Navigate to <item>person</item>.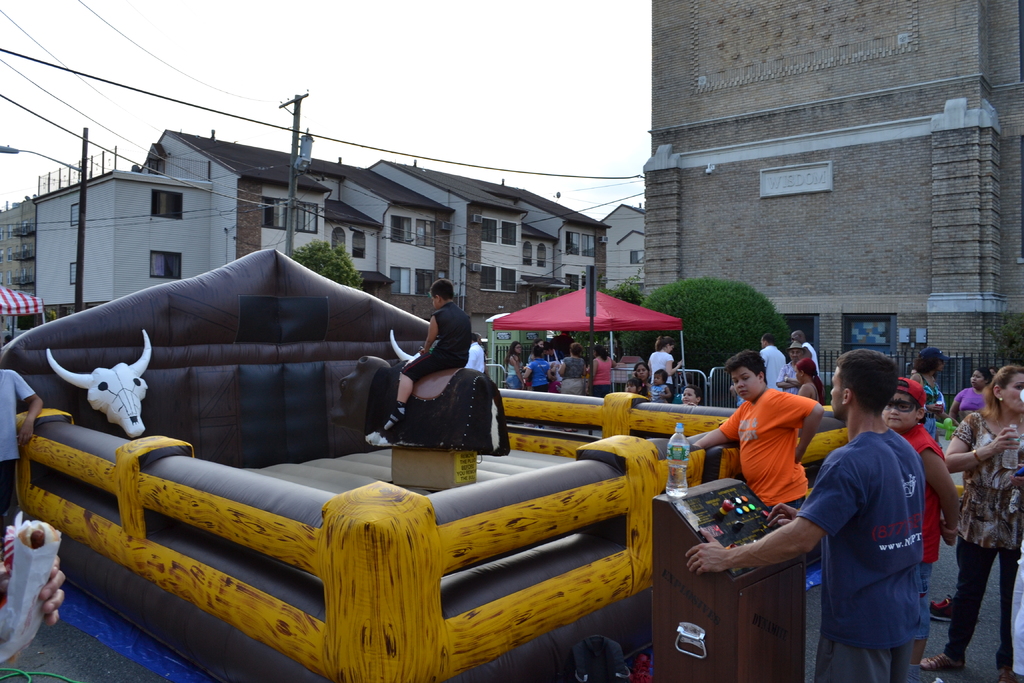
Navigation target: <bbox>940, 362, 991, 433</bbox>.
